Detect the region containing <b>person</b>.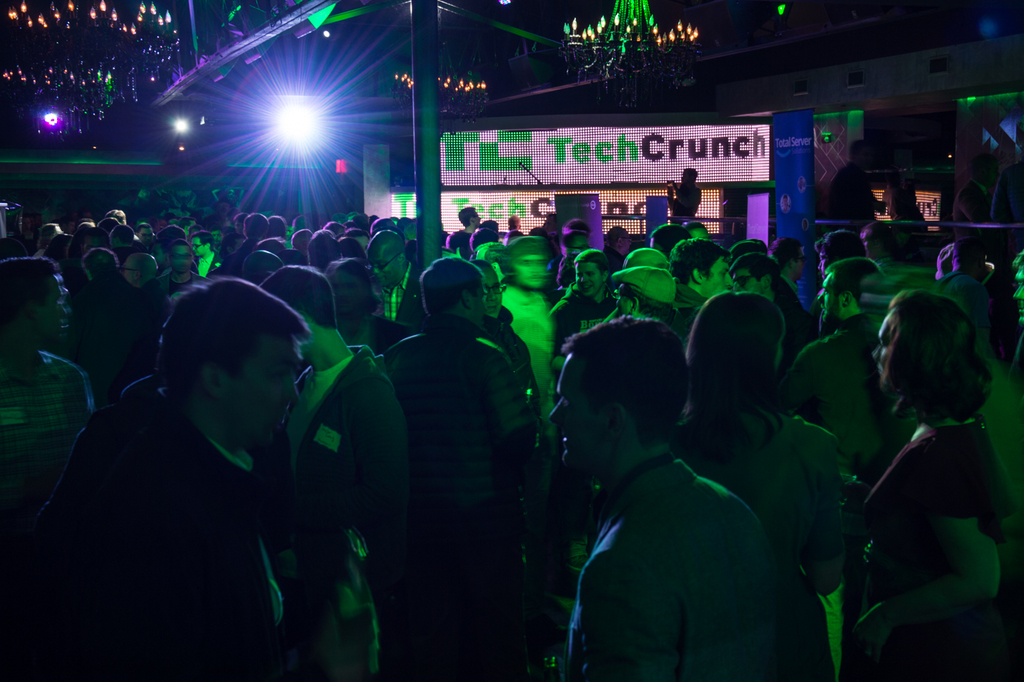
l=33, t=280, r=312, b=681.
